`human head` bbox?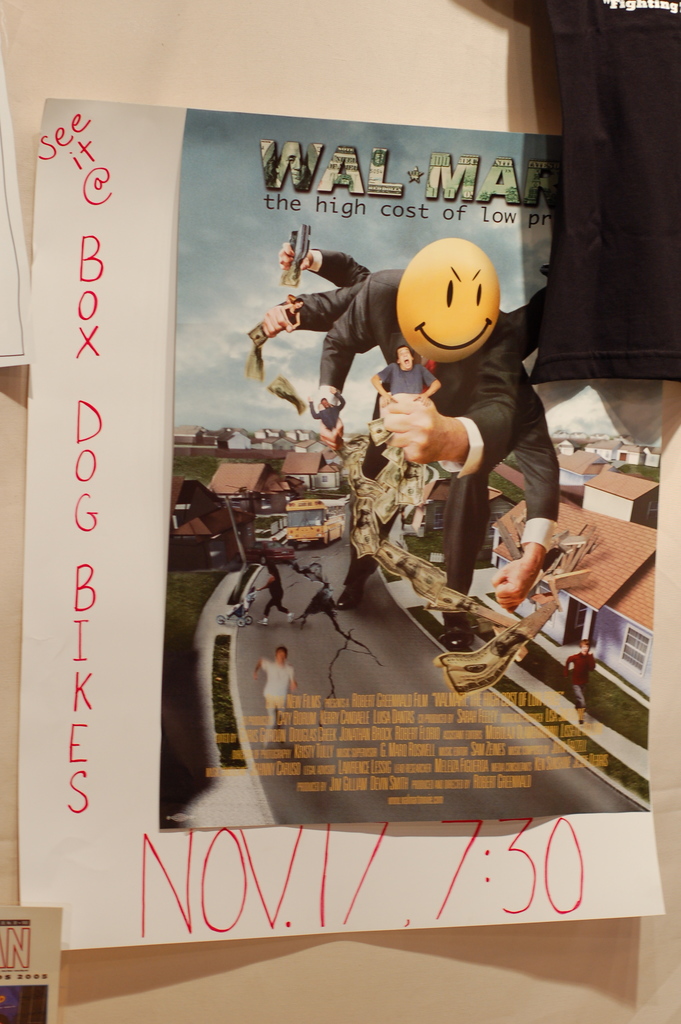
box(400, 236, 505, 350)
